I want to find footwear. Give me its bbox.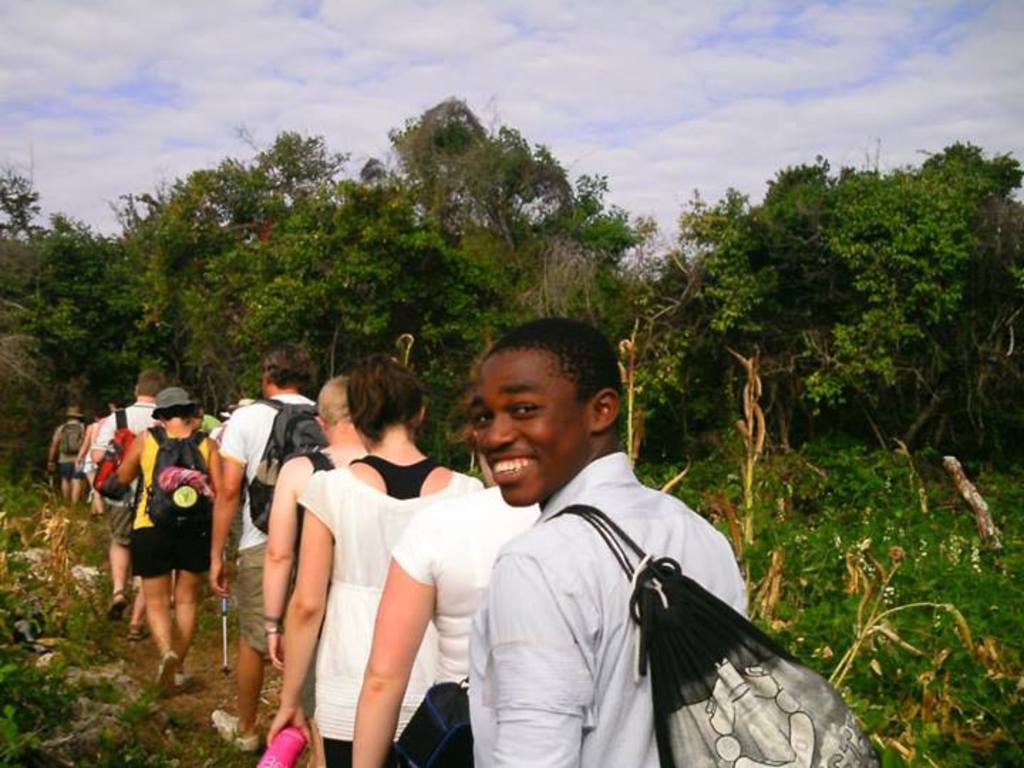
{"left": 212, "top": 710, "right": 259, "bottom": 754}.
